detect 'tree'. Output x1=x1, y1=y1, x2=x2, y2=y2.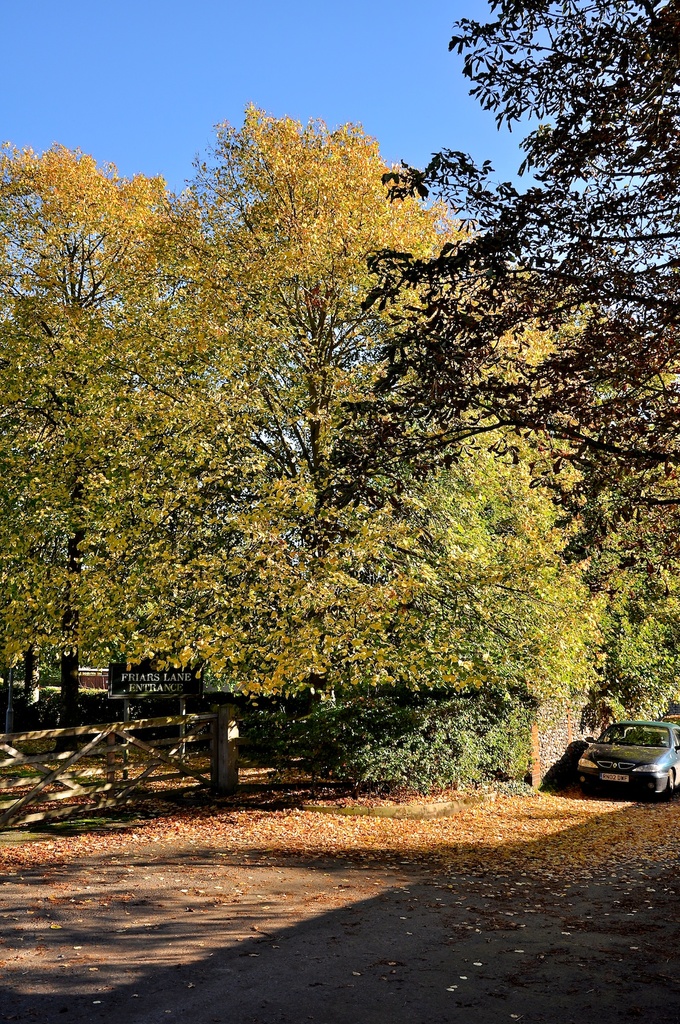
x1=311, y1=0, x2=679, y2=580.
